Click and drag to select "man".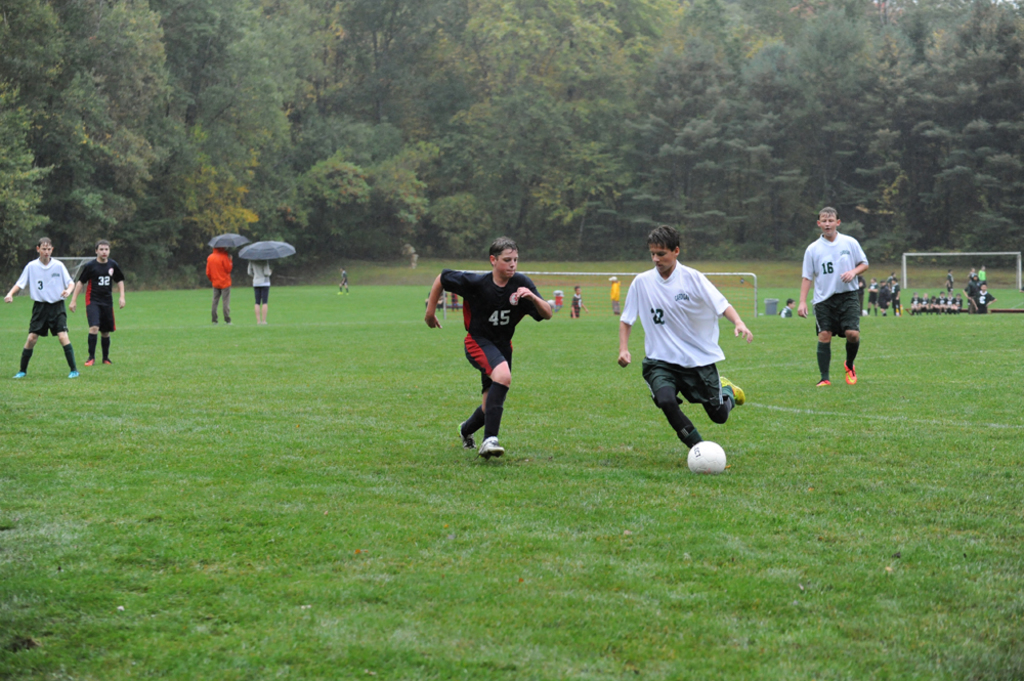
Selection: [424,237,554,456].
